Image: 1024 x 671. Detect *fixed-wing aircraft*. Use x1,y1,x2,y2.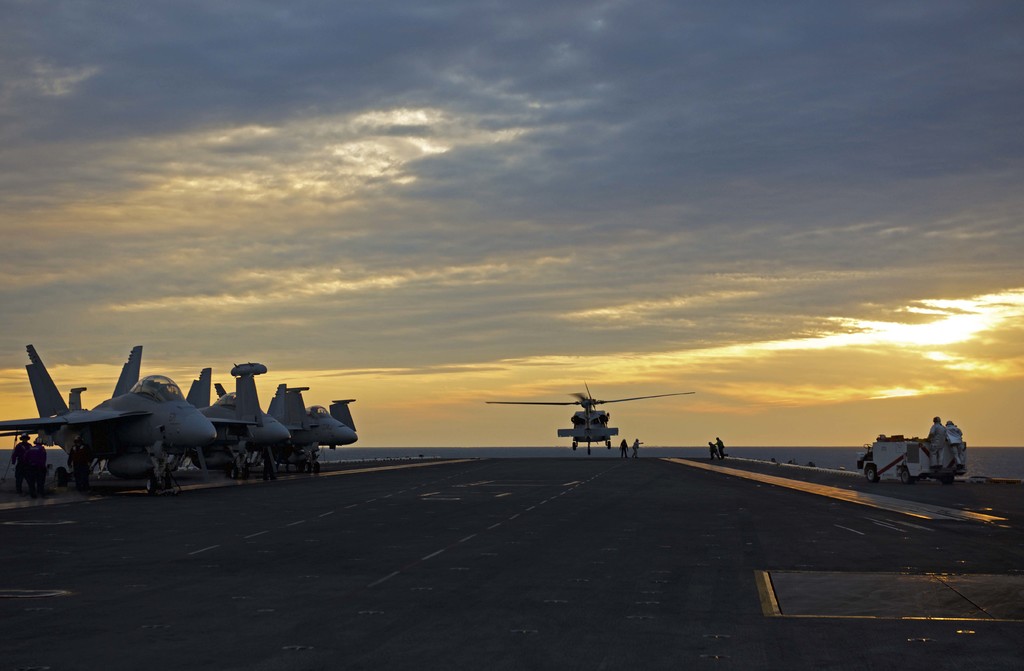
186,365,294,478.
